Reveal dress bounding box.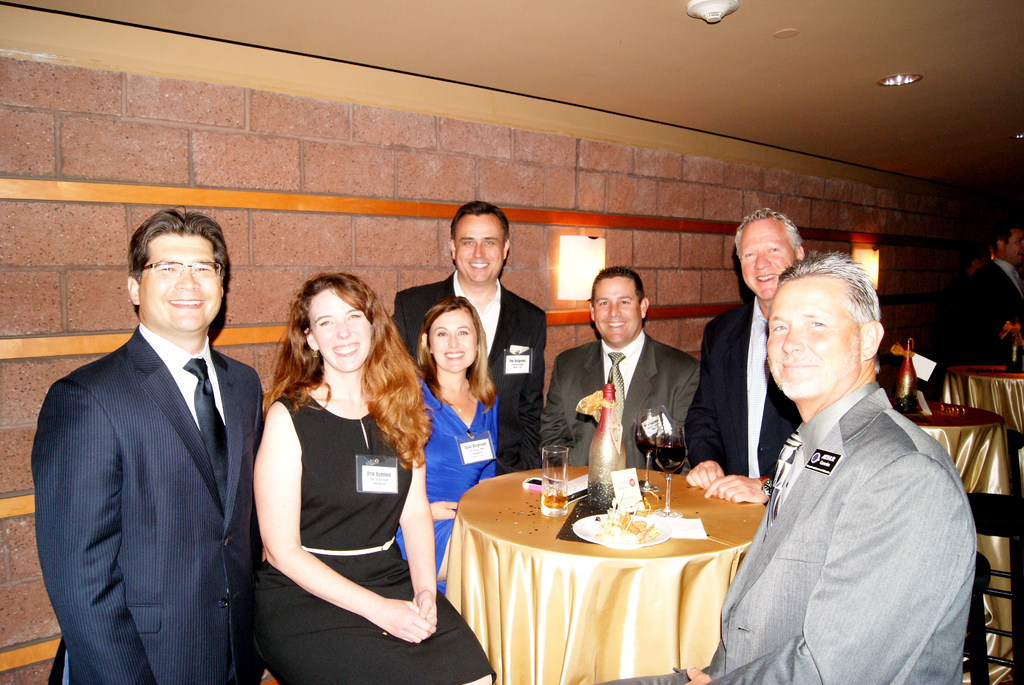
Revealed: [414, 374, 500, 588].
